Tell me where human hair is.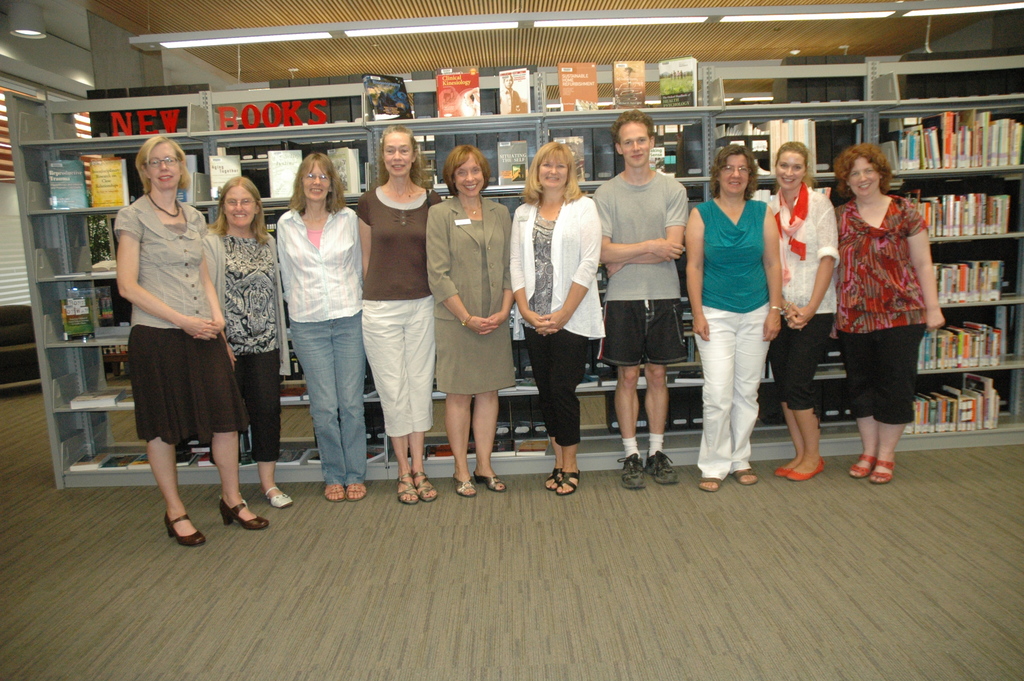
human hair is at bbox=[444, 142, 490, 191].
